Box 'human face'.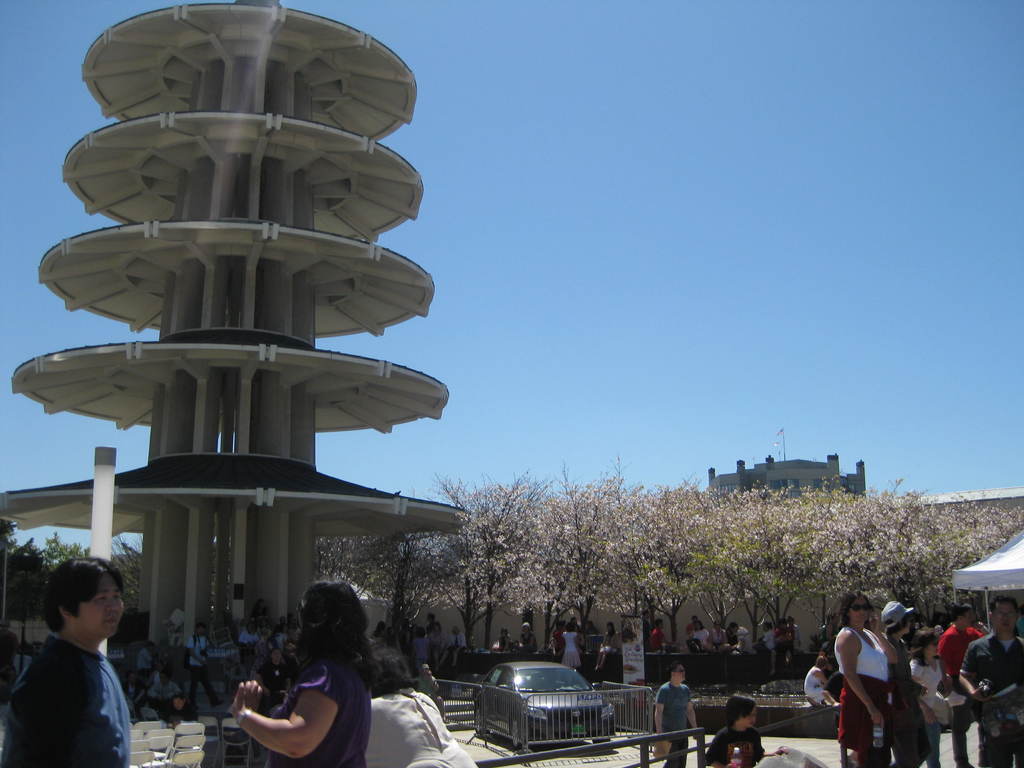
{"x1": 852, "y1": 596, "x2": 868, "y2": 632}.
